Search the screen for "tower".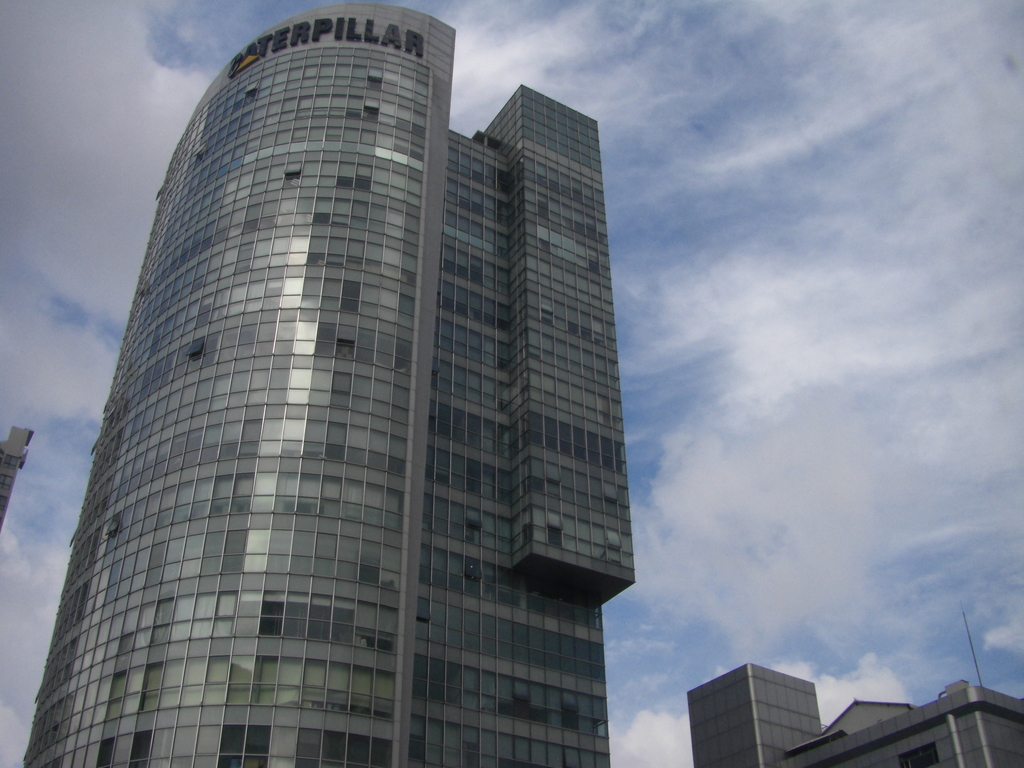
Found at {"x1": 685, "y1": 662, "x2": 824, "y2": 767}.
